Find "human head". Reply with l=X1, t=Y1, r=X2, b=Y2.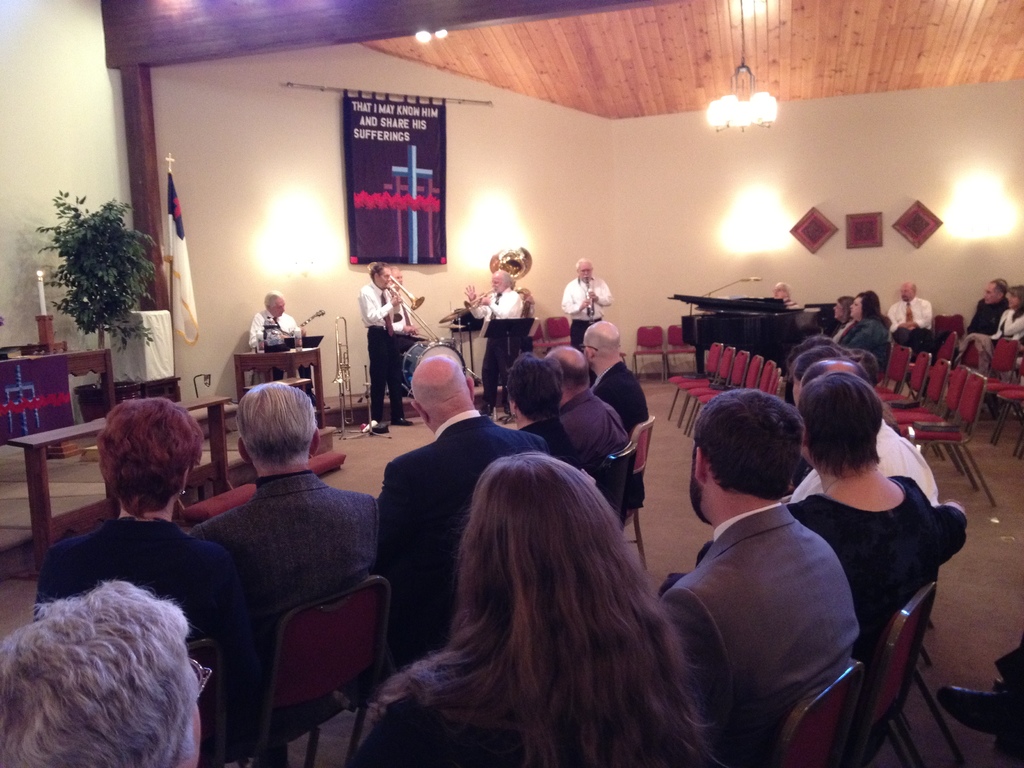
l=388, t=263, r=404, b=288.
